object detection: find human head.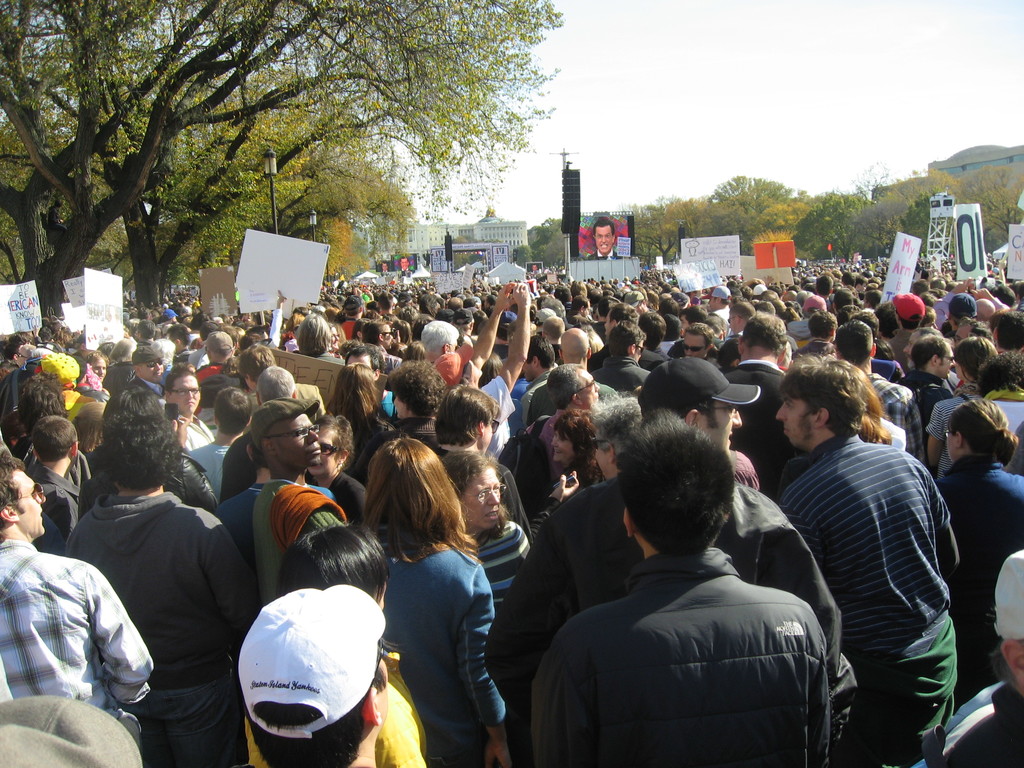
bbox(106, 377, 164, 413).
